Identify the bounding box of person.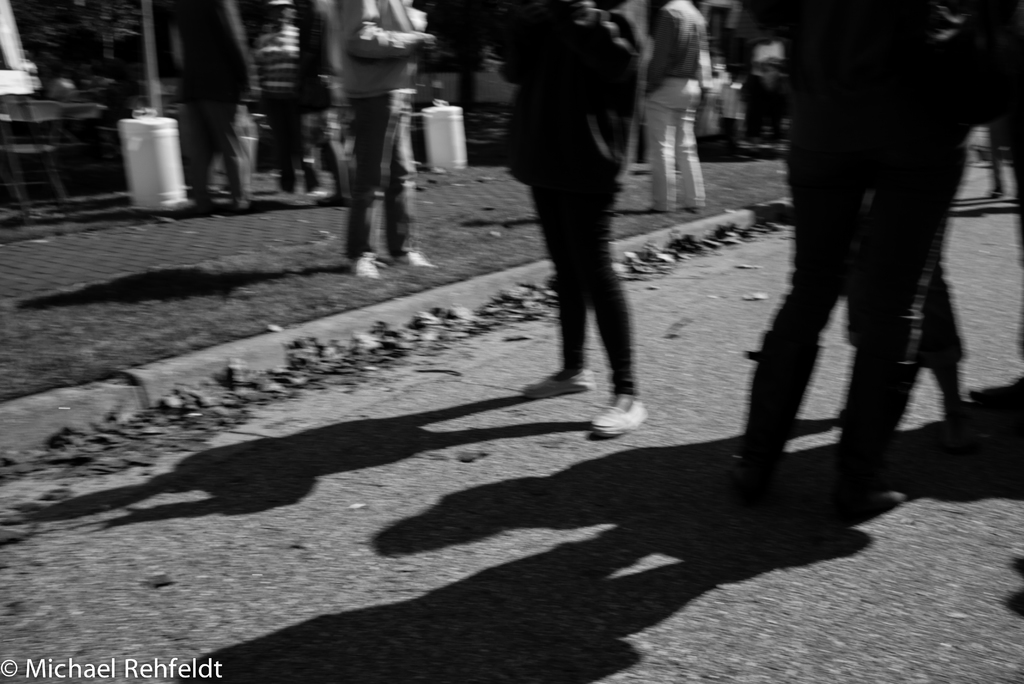
rect(163, 0, 259, 210).
